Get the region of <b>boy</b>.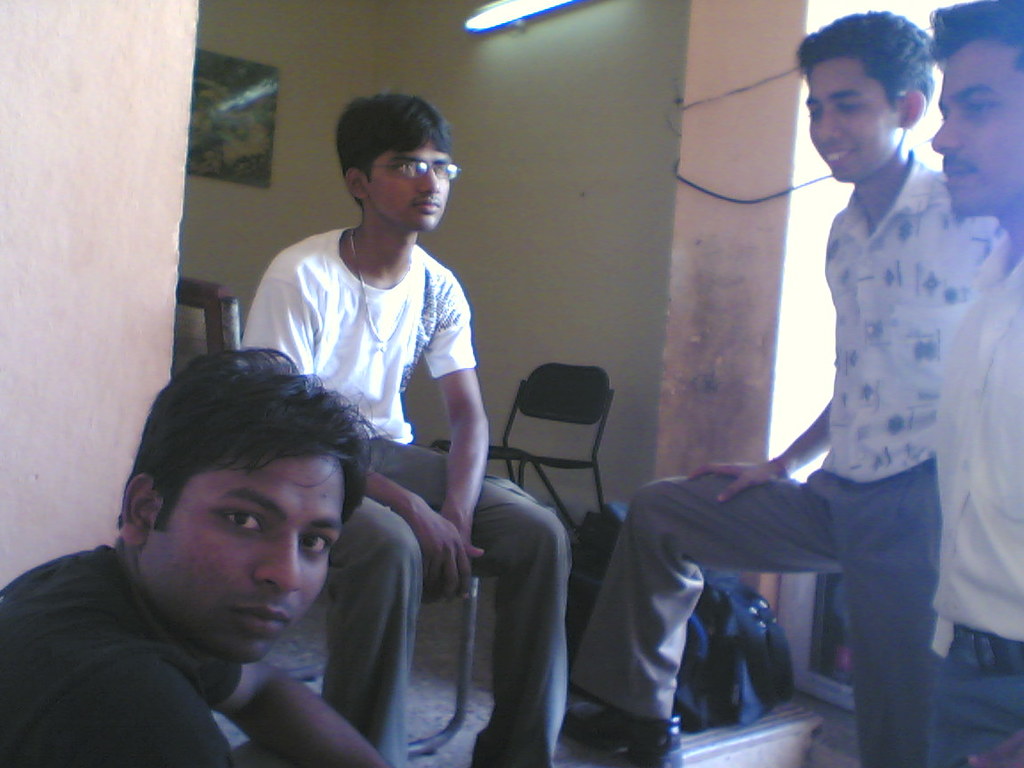
568,9,1007,767.
